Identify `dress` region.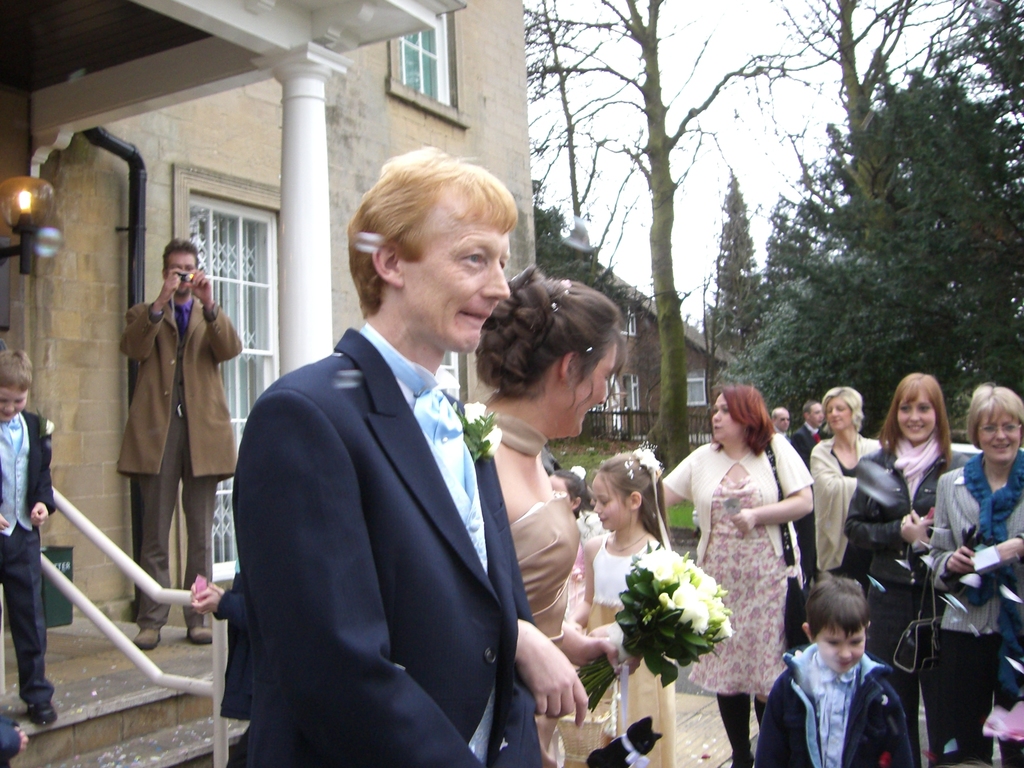
Region: {"x1": 826, "y1": 450, "x2": 858, "y2": 577}.
